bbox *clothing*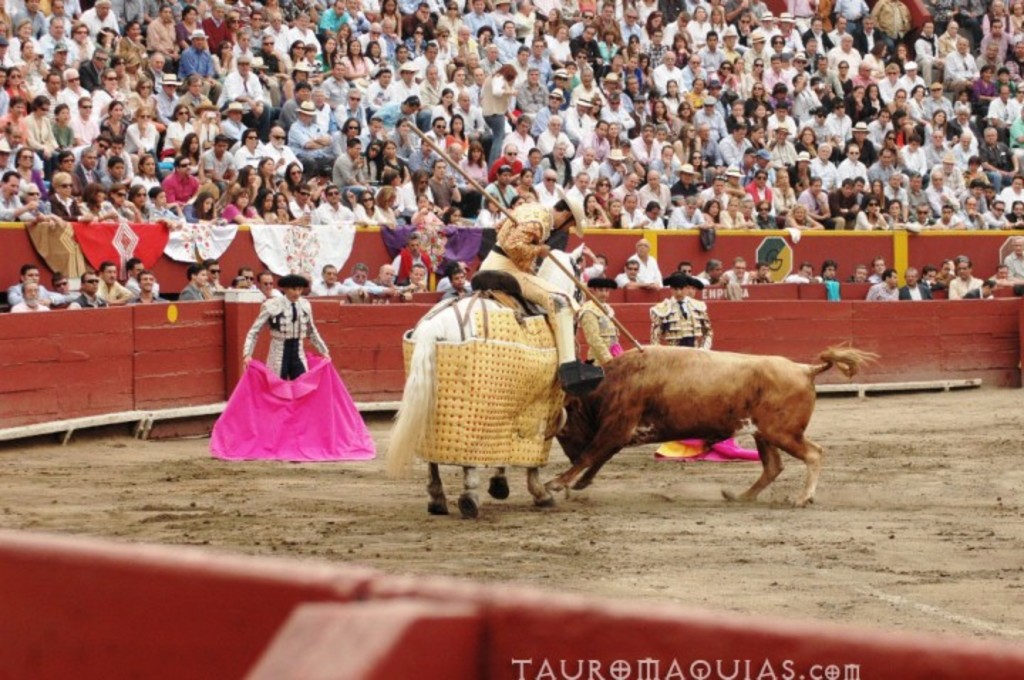
box(481, 67, 512, 164)
